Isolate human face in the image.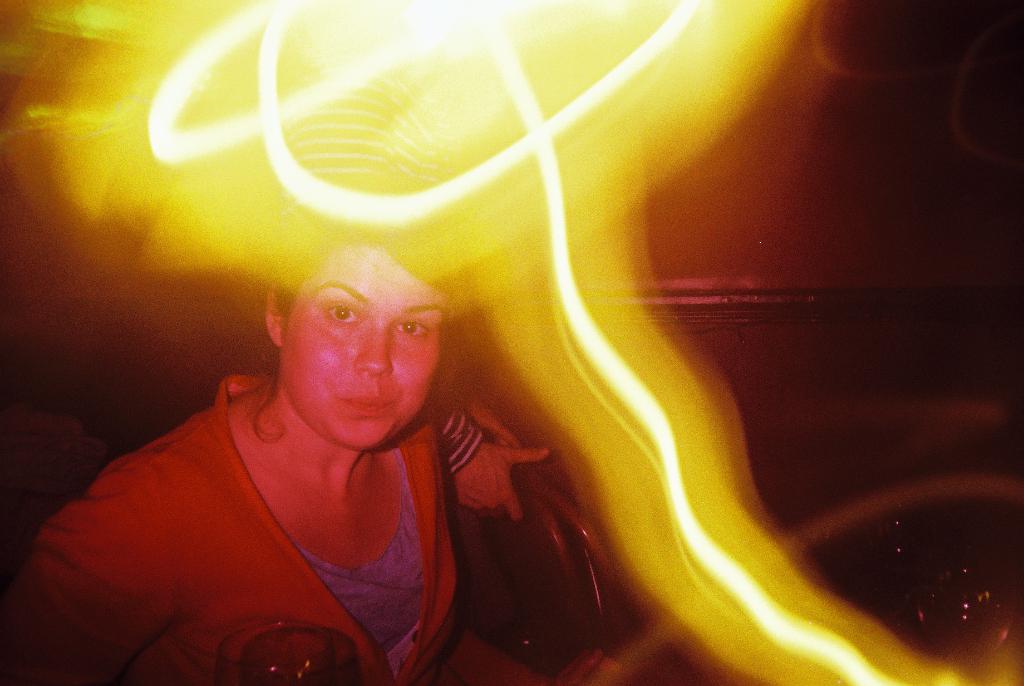
Isolated region: BBox(276, 250, 438, 451).
